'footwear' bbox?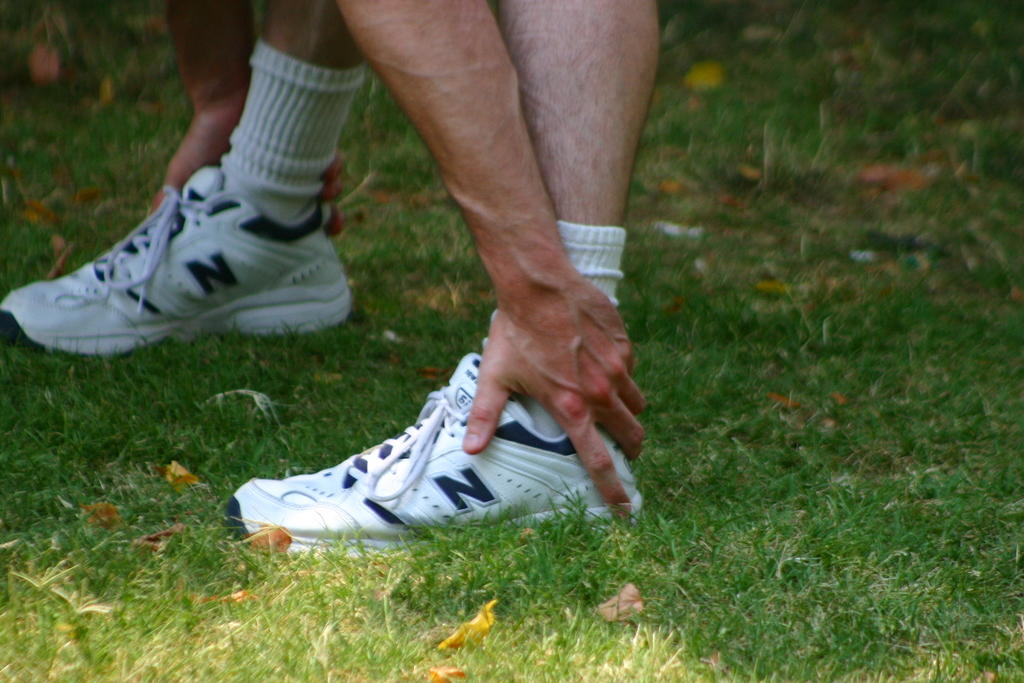
Rect(0, 167, 356, 363)
